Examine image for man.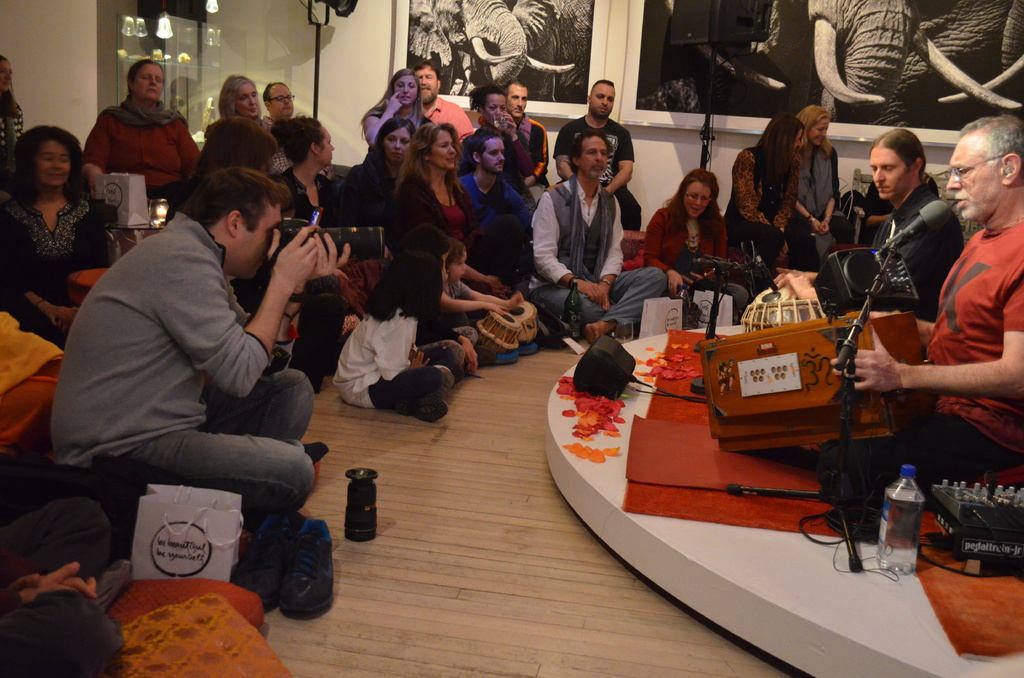
Examination result: BBox(534, 127, 659, 348).
